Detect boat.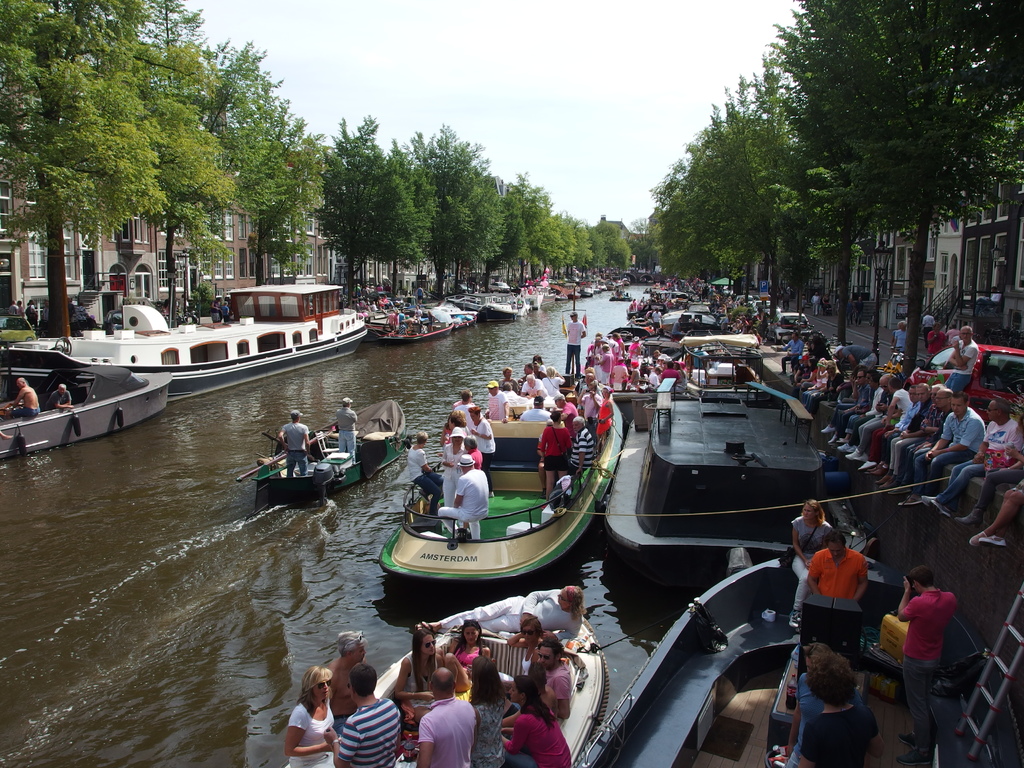
Detected at l=570, t=284, r=586, b=297.
